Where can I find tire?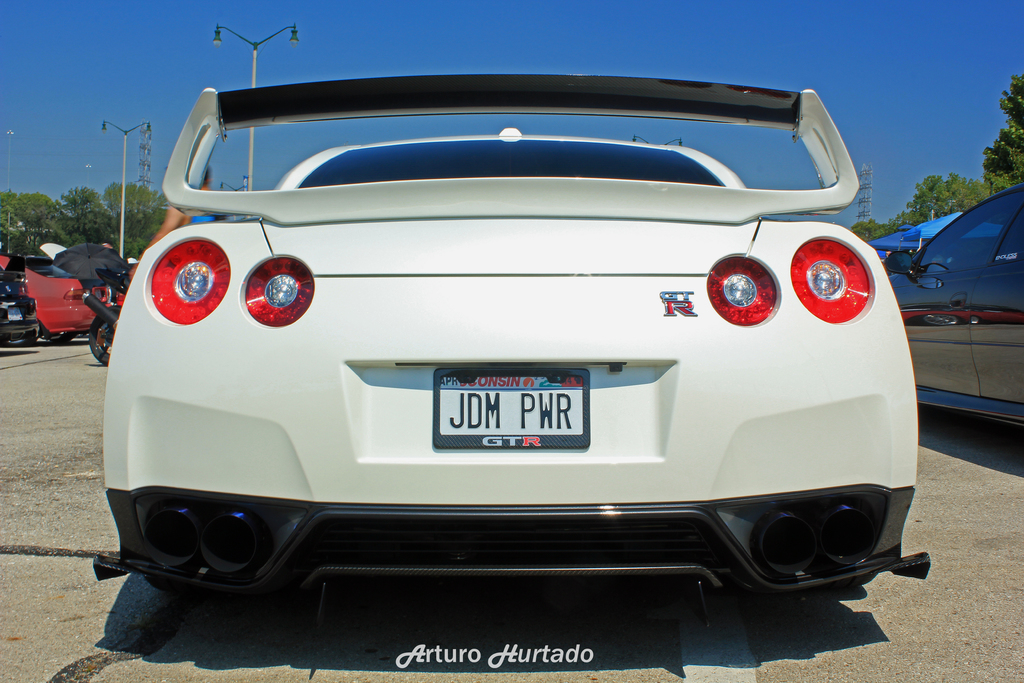
You can find it at (x1=43, y1=334, x2=74, y2=344).
